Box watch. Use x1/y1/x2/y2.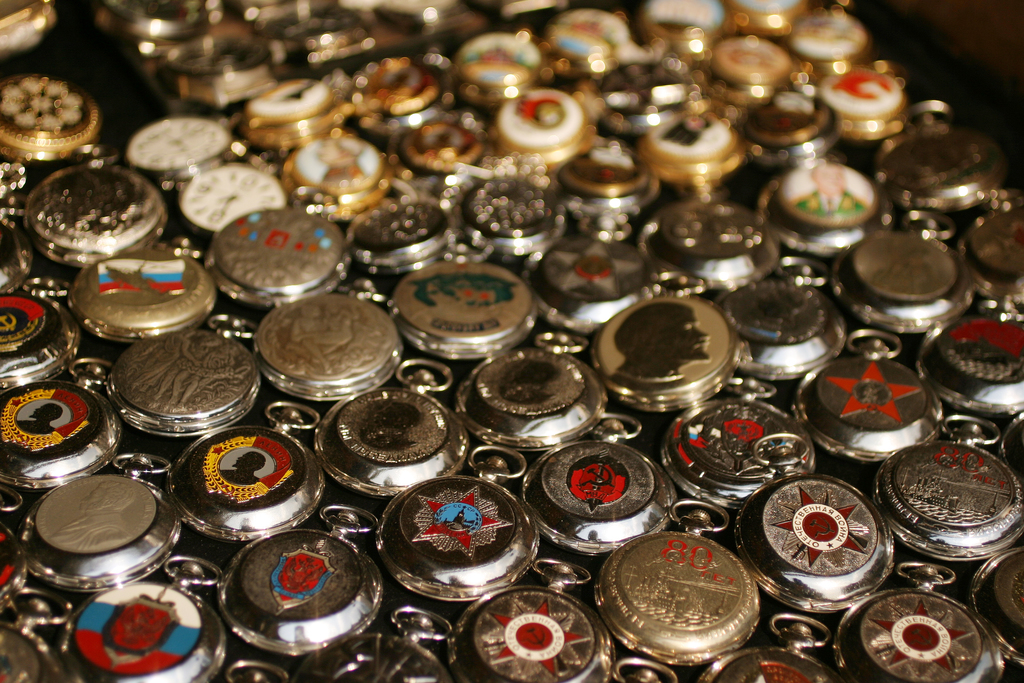
637/108/750/193.
